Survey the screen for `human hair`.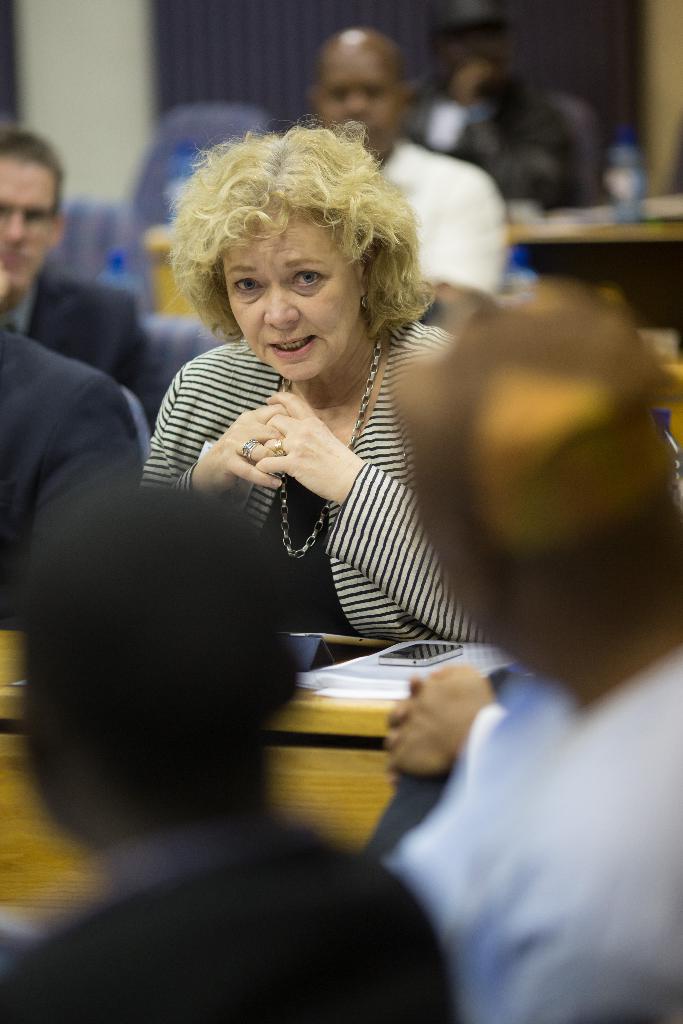
Survey found: bbox=[0, 121, 64, 228].
